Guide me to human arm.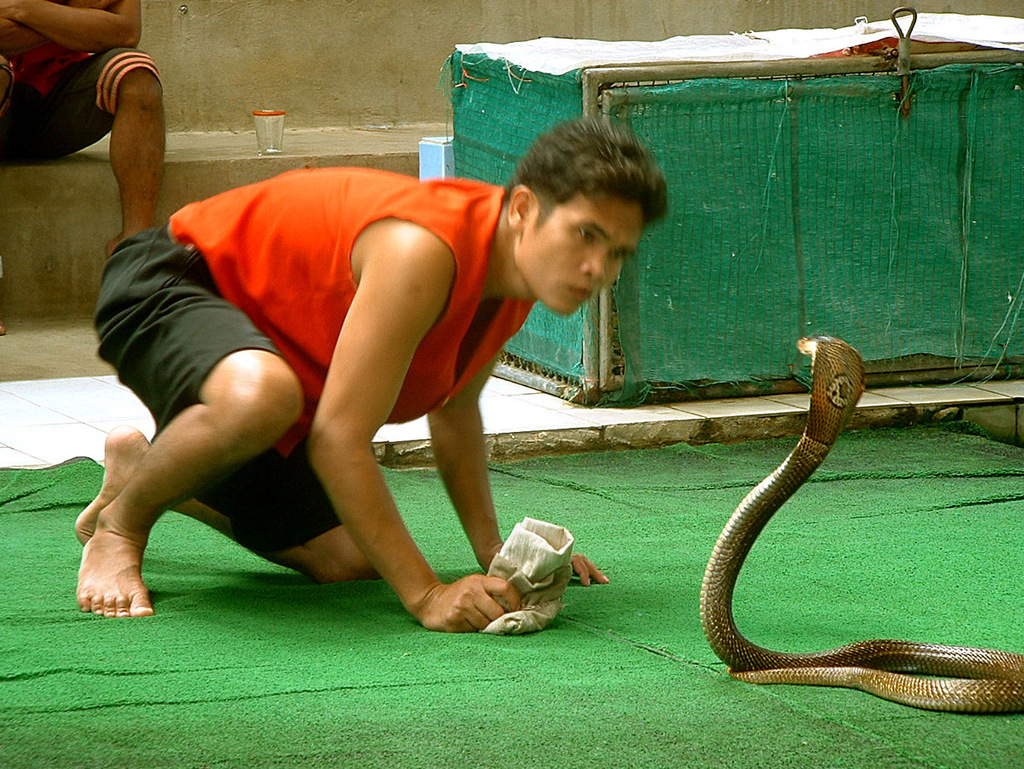
Guidance: bbox=(0, 0, 144, 63).
